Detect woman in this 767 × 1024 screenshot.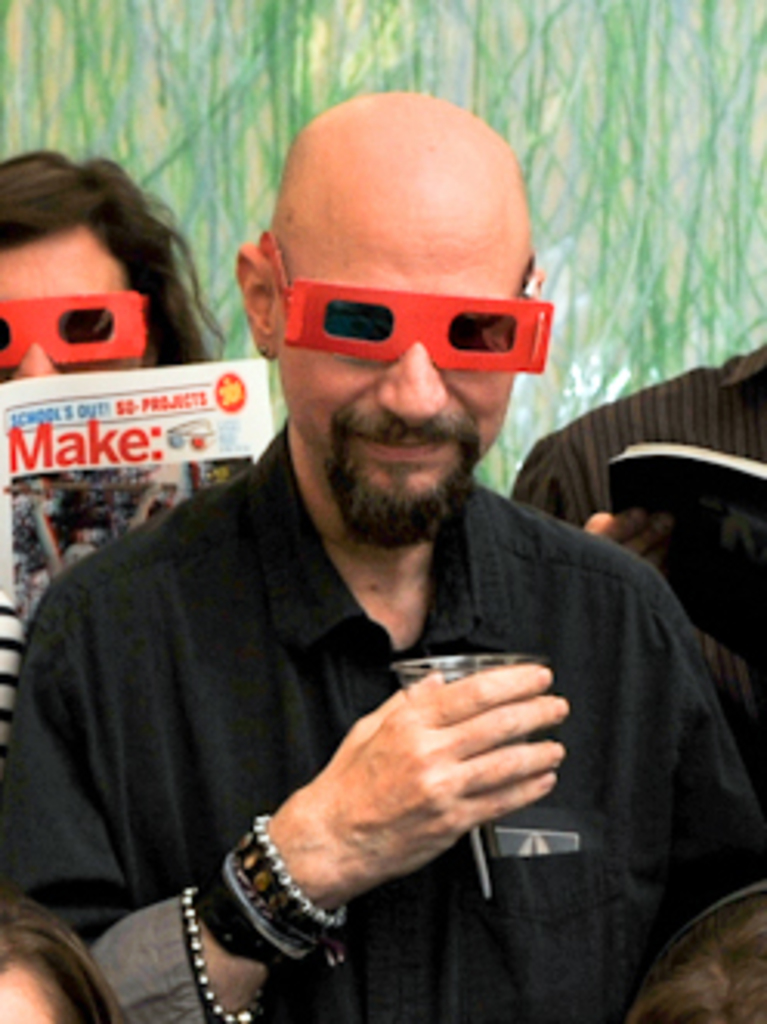
Detection: (0,142,235,384).
